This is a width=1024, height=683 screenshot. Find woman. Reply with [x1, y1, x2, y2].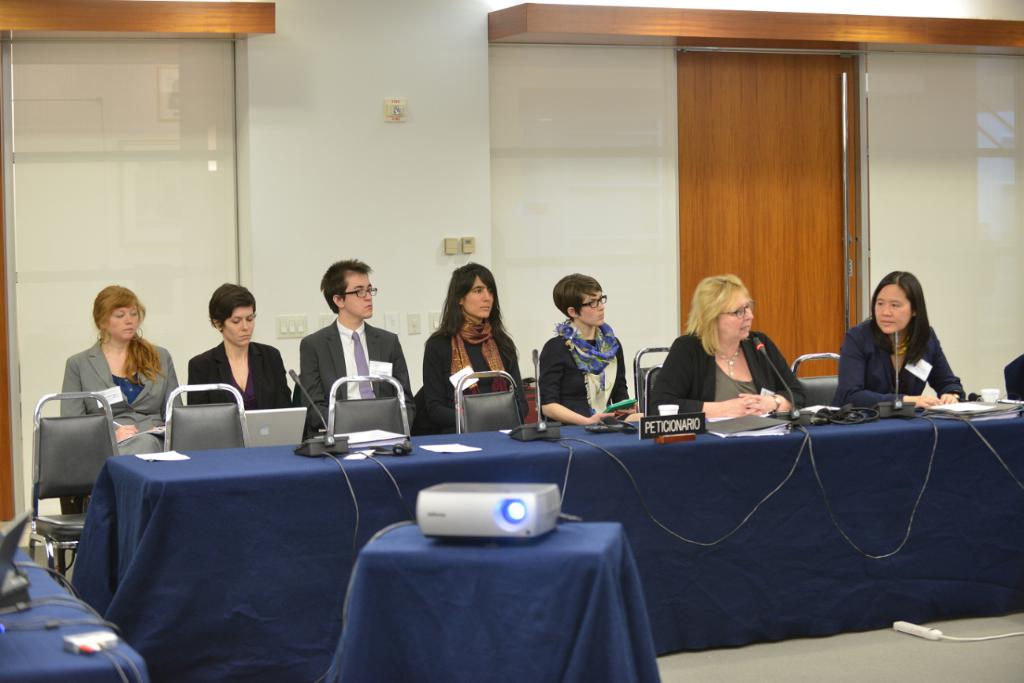
[645, 280, 807, 417].
